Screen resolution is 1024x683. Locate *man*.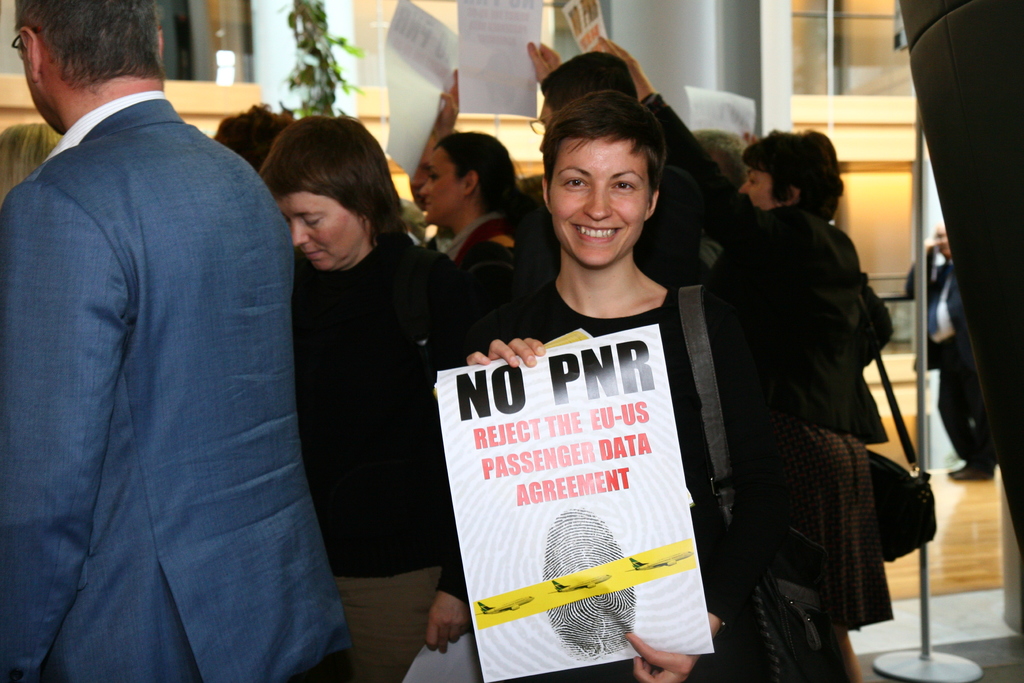
pyautogui.locateOnScreen(0, 0, 355, 682).
